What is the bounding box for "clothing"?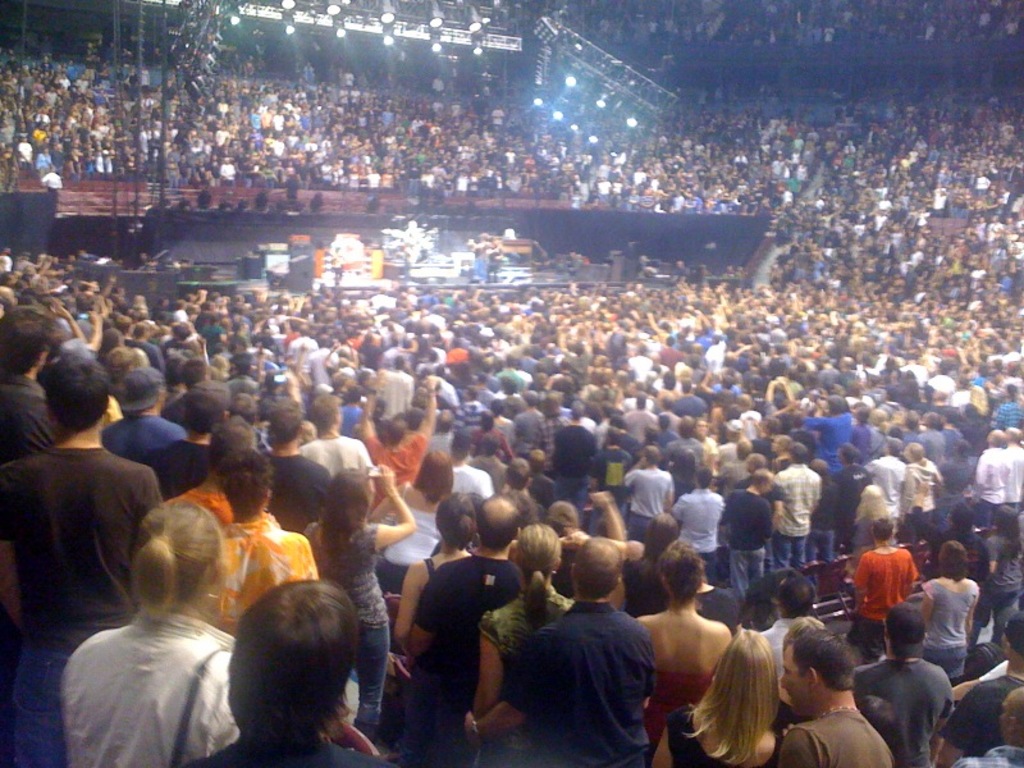
(370, 431, 433, 492).
